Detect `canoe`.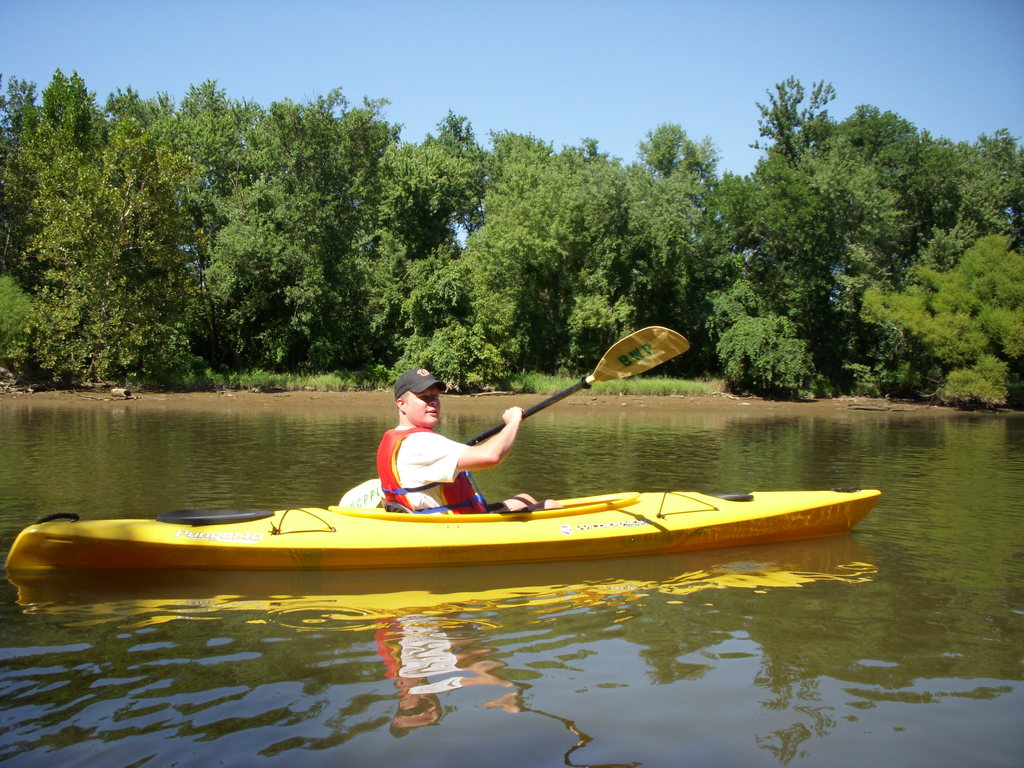
Detected at <bbox>5, 435, 897, 604</bbox>.
